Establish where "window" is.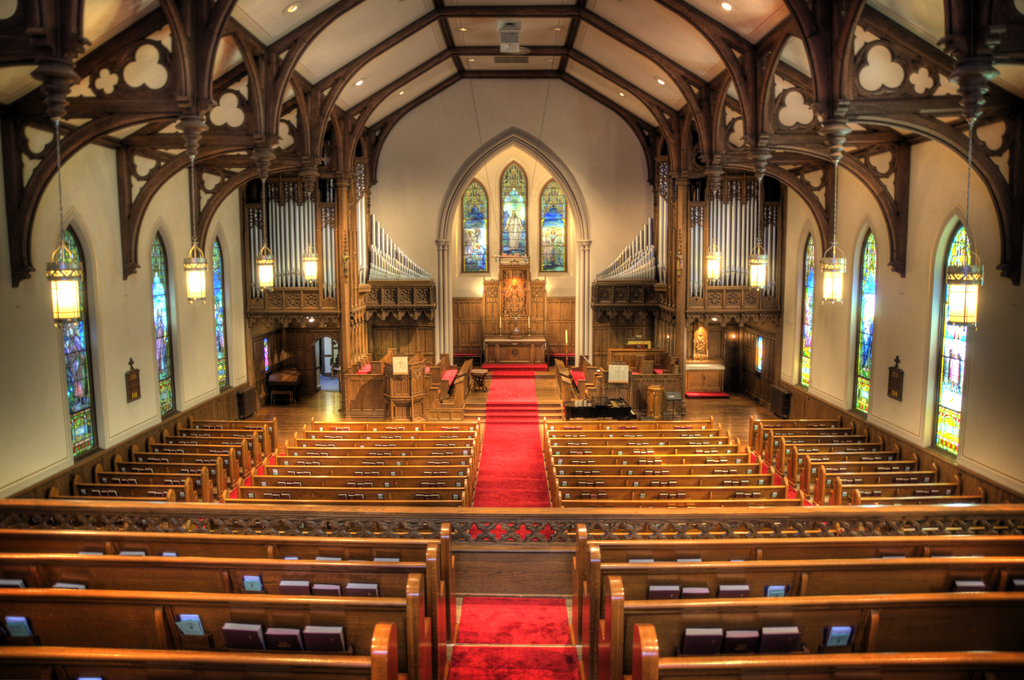
Established at left=851, top=231, right=870, bottom=423.
